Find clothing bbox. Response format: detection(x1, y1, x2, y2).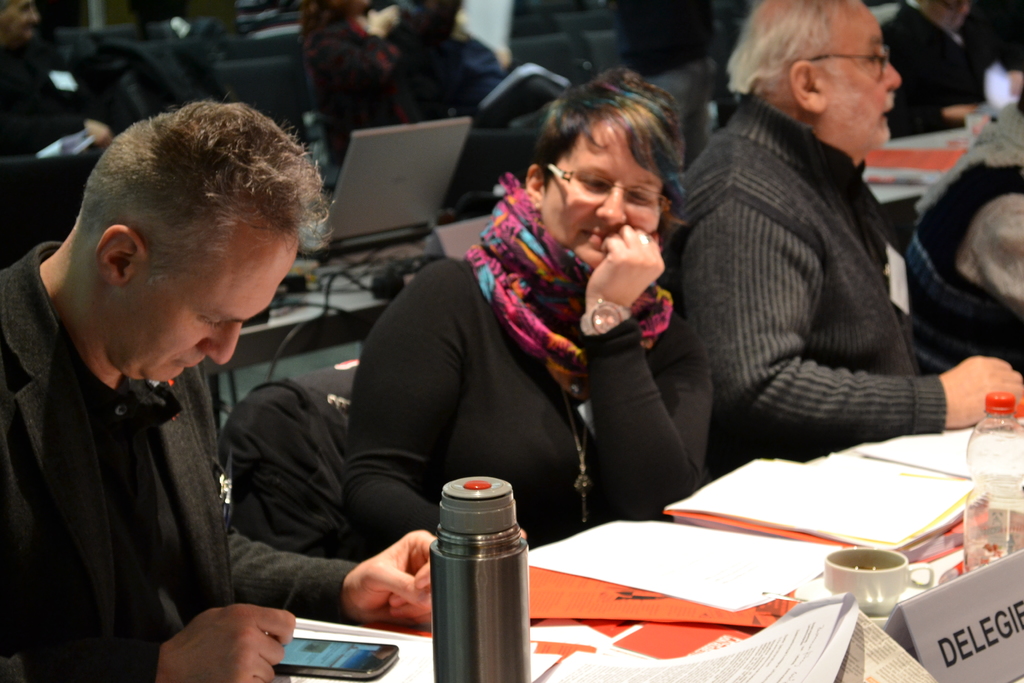
detection(666, 93, 951, 477).
